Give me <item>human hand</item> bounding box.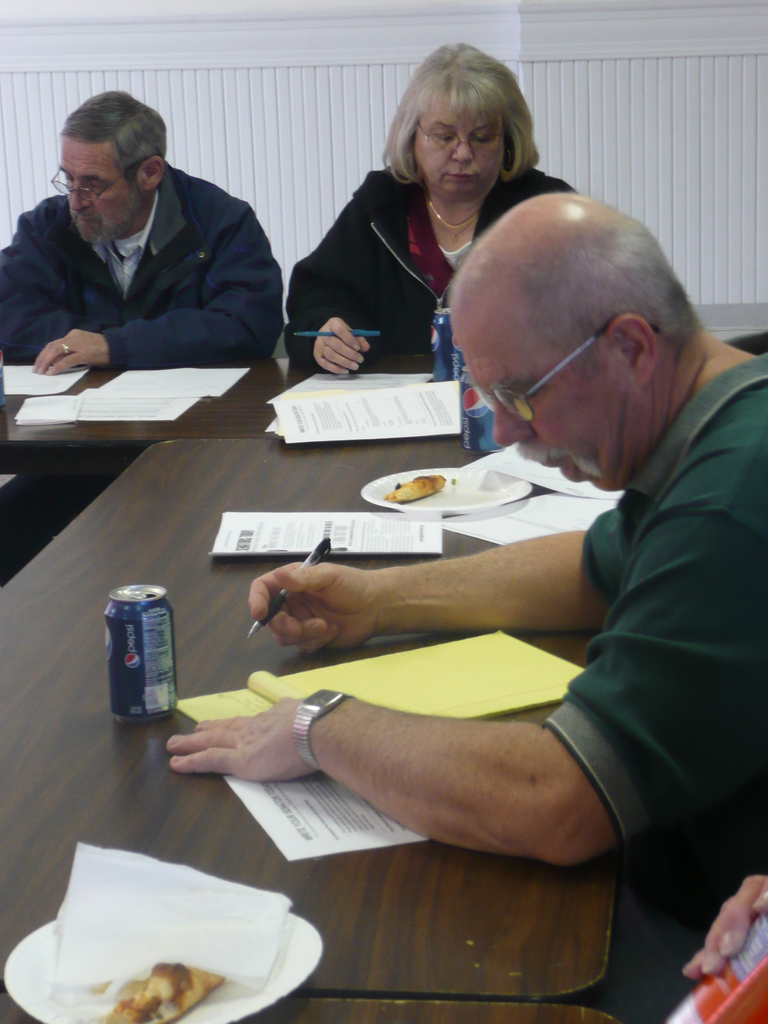
[x1=223, y1=551, x2=449, y2=657].
